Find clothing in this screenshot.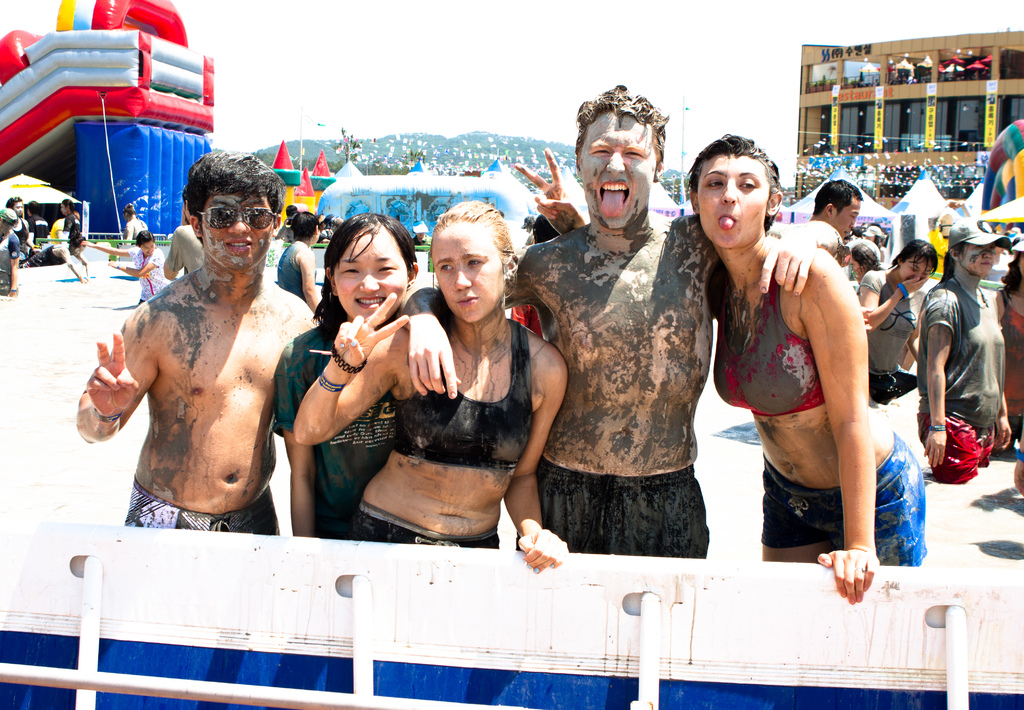
The bounding box for clothing is box=[275, 238, 319, 305].
